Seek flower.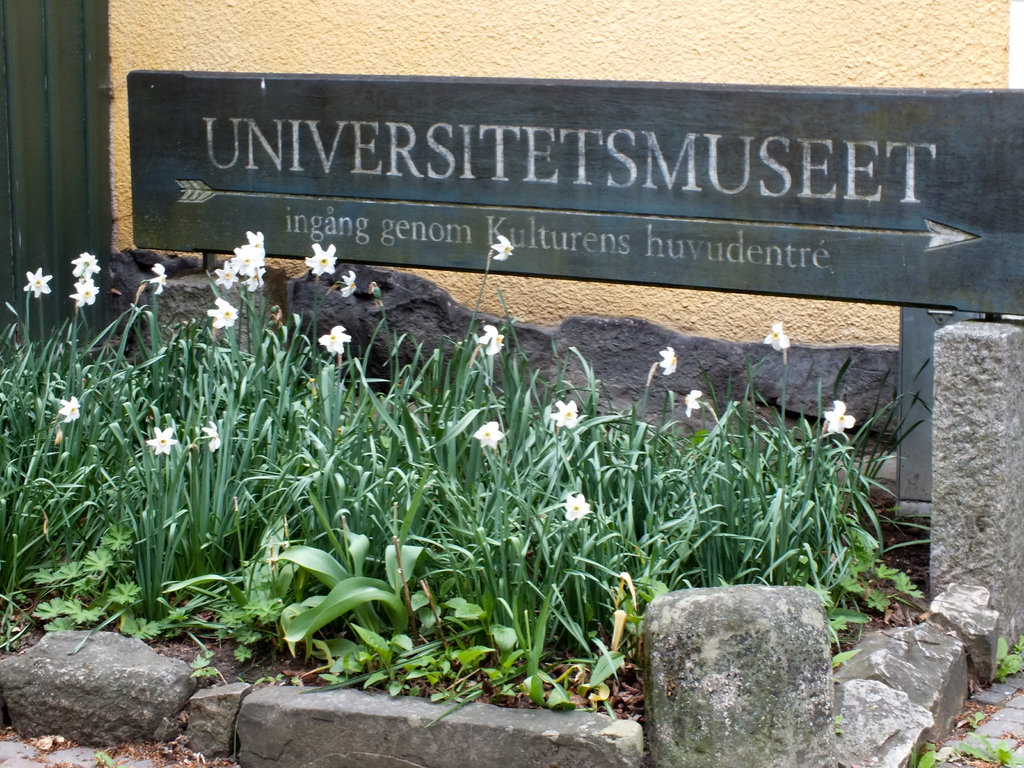
crop(762, 320, 792, 352).
